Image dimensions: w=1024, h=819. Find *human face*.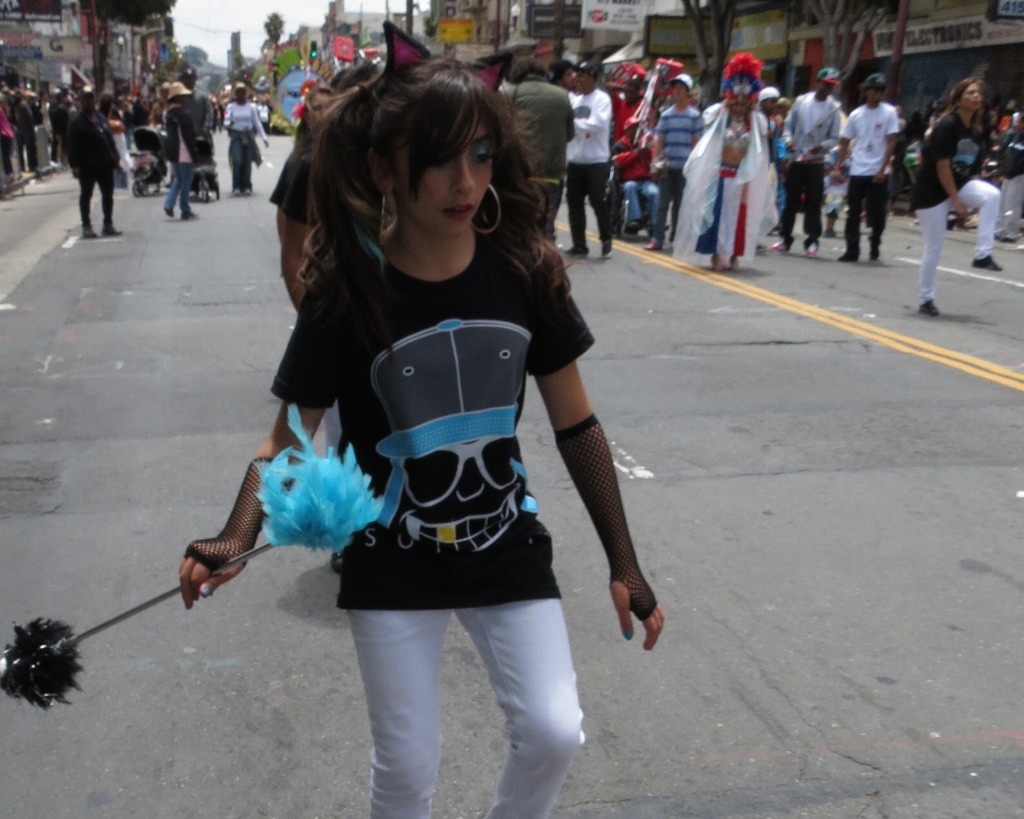
(x1=303, y1=93, x2=328, y2=120).
